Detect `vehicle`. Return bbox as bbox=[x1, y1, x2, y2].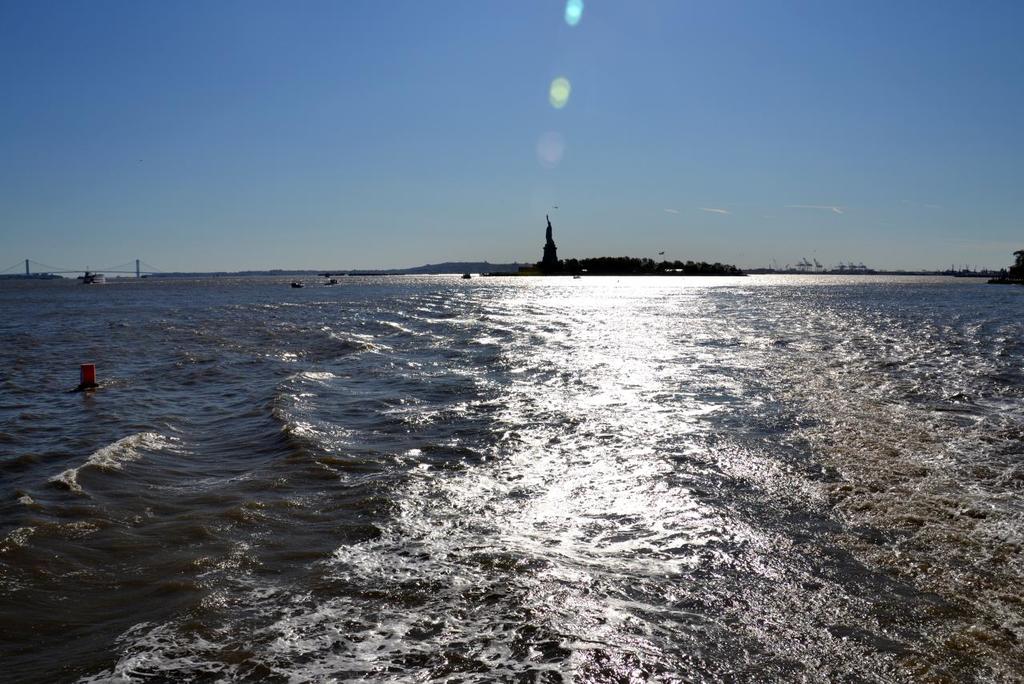
bbox=[79, 265, 110, 285].
